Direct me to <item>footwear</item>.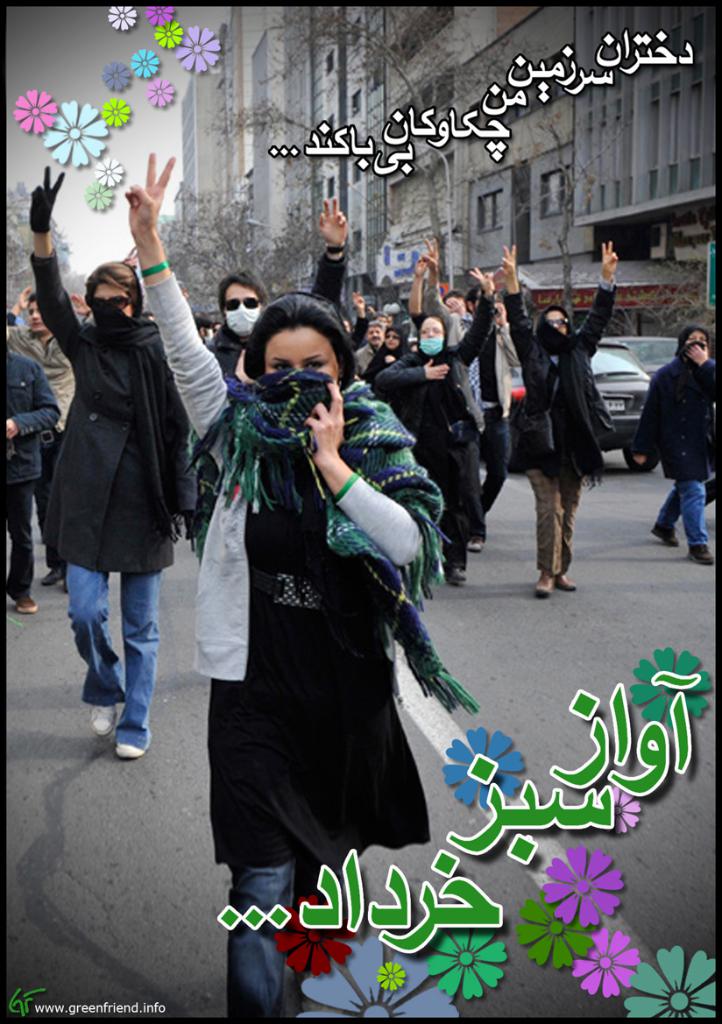
Direction: locate(15, 594, 39, 615).
